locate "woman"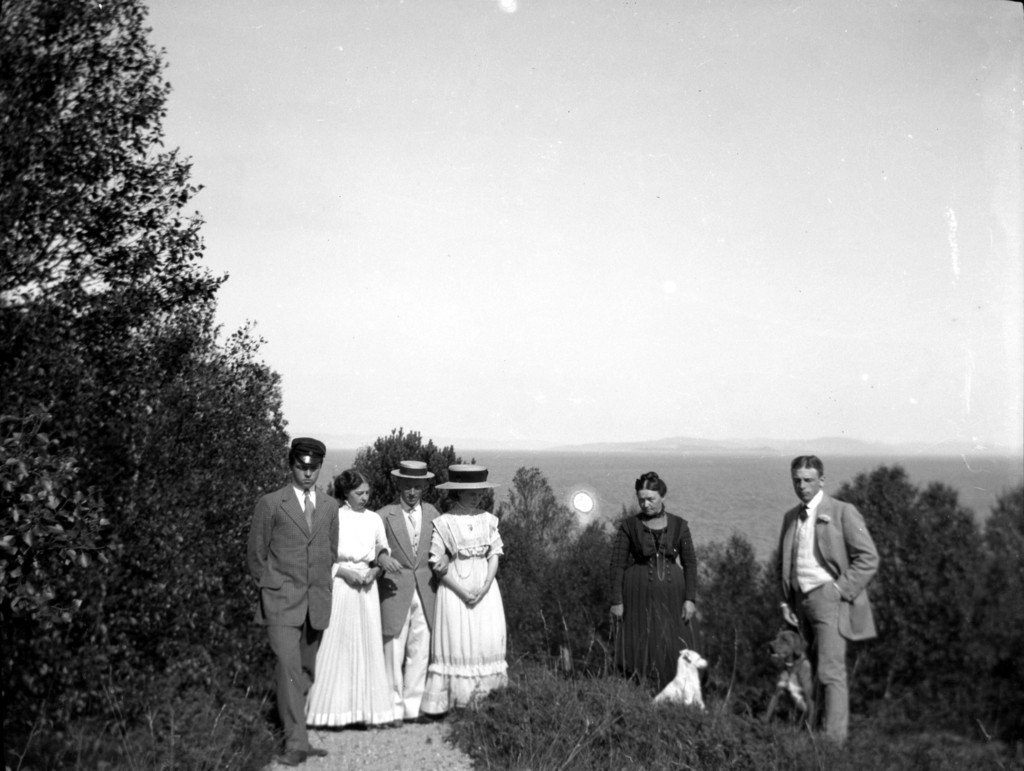
417,464,508,719
